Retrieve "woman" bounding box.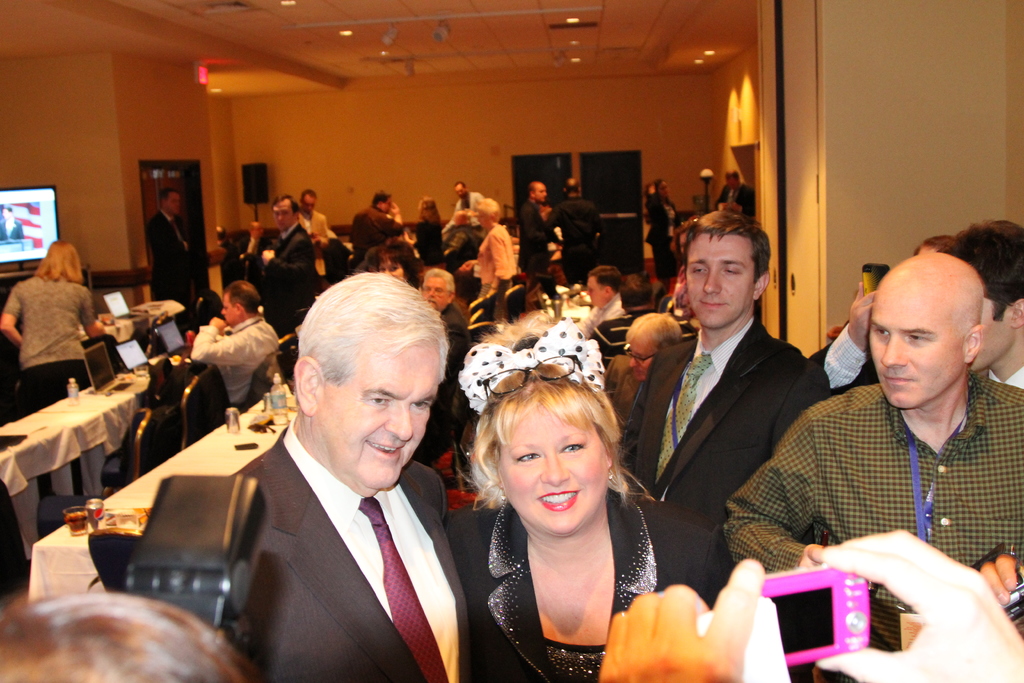
Bounding box: BBox(411, 194, 440, 270).
